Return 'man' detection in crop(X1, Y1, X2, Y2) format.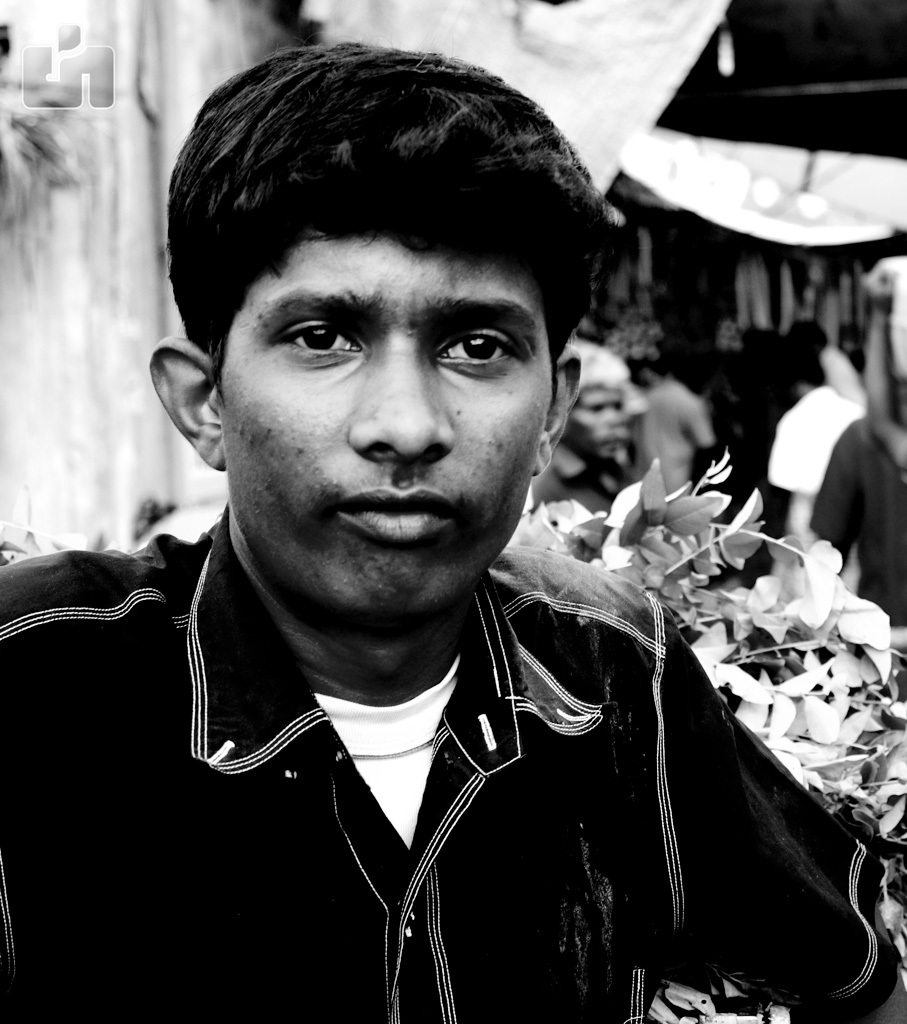
crop(763, 359, 889, 561).
